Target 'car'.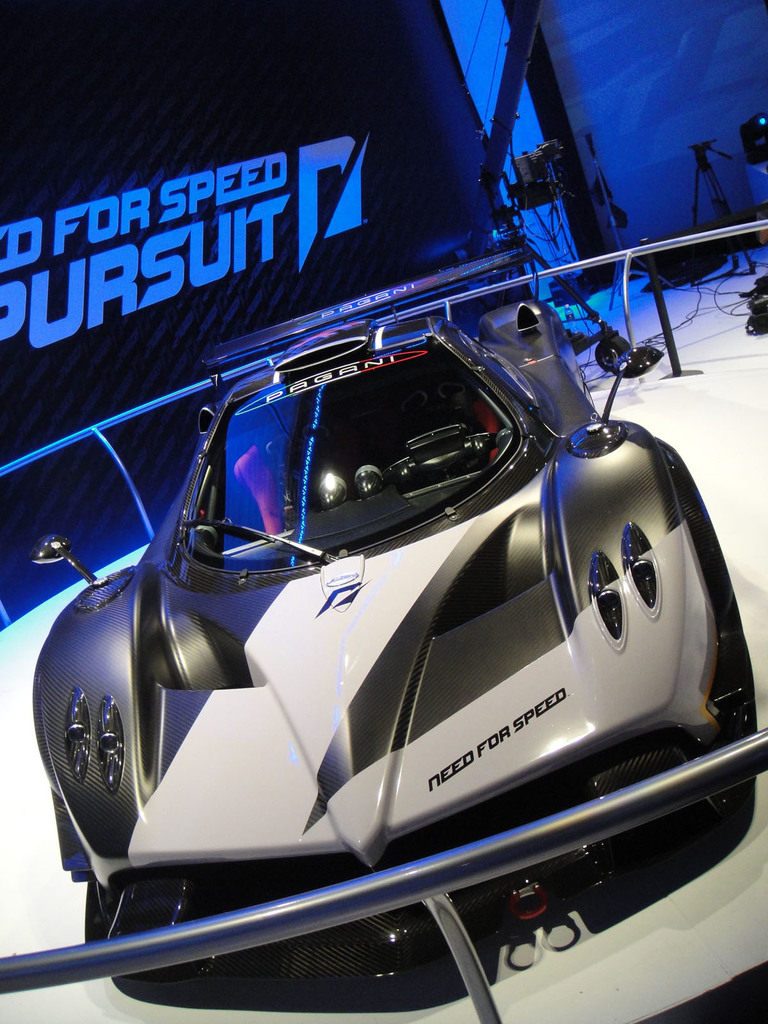
Target region: BBox(28, 295, 755, 989).
